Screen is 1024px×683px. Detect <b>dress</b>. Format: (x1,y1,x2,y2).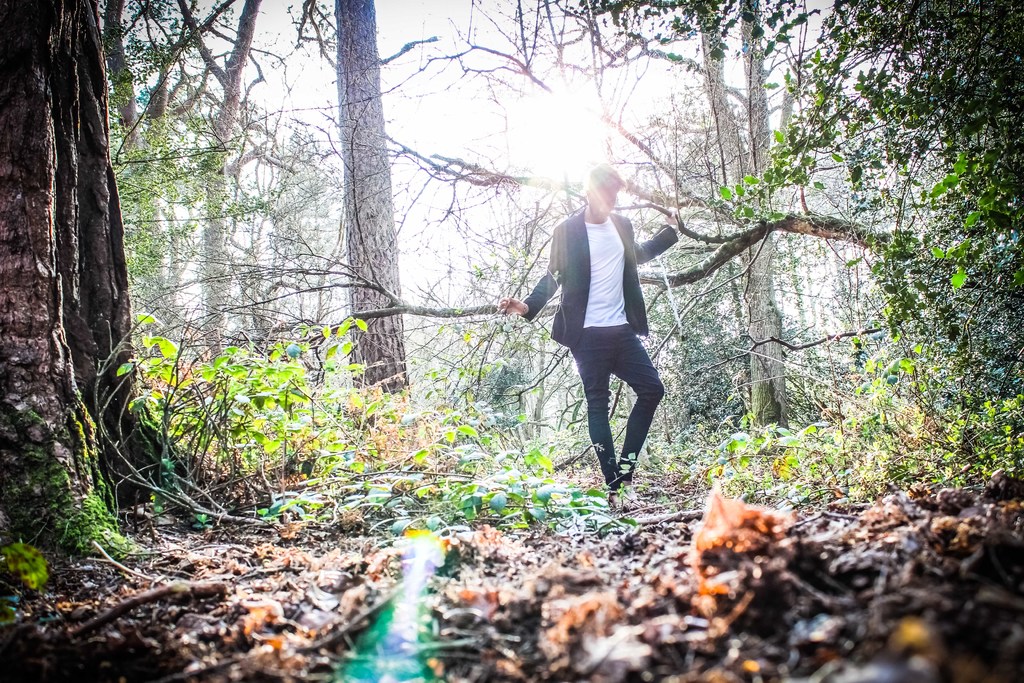
(521,205,677,347).
